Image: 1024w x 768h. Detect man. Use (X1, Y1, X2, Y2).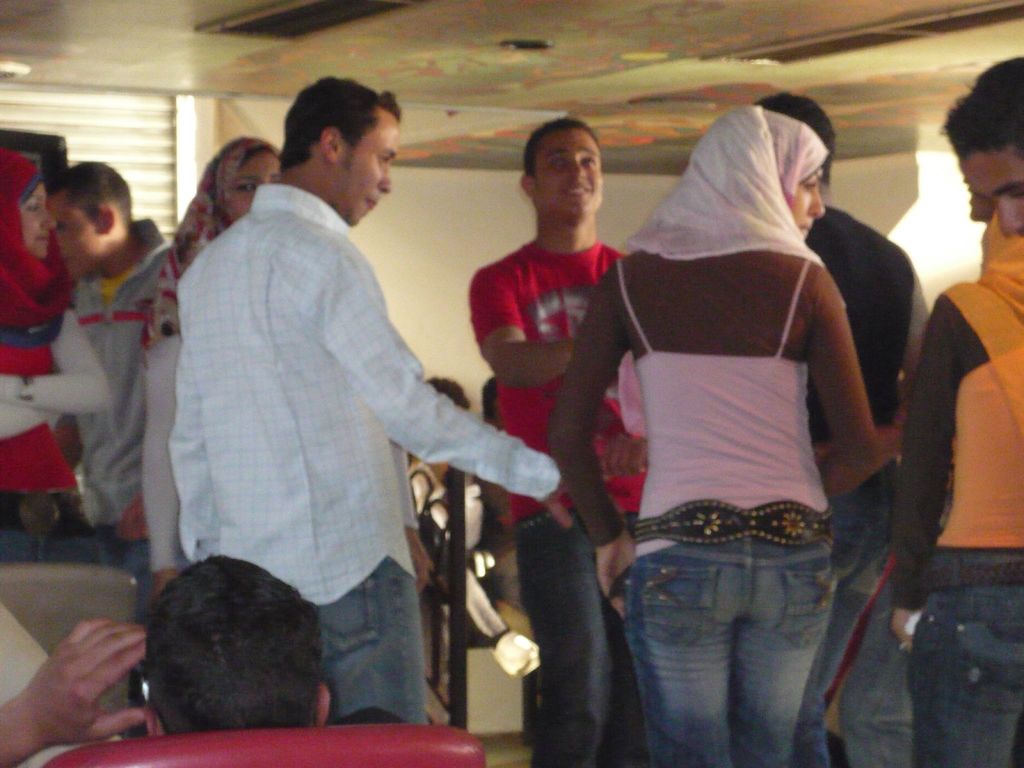
(155, 67, 571, 733).
